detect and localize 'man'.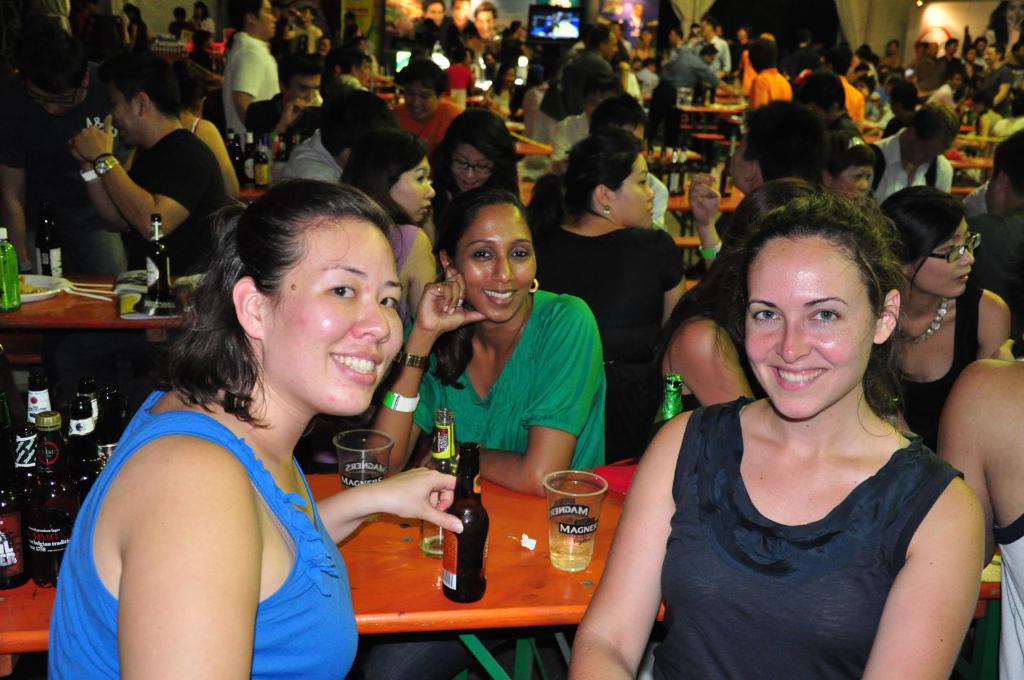
Localized at [555, 25, 624, 114].
